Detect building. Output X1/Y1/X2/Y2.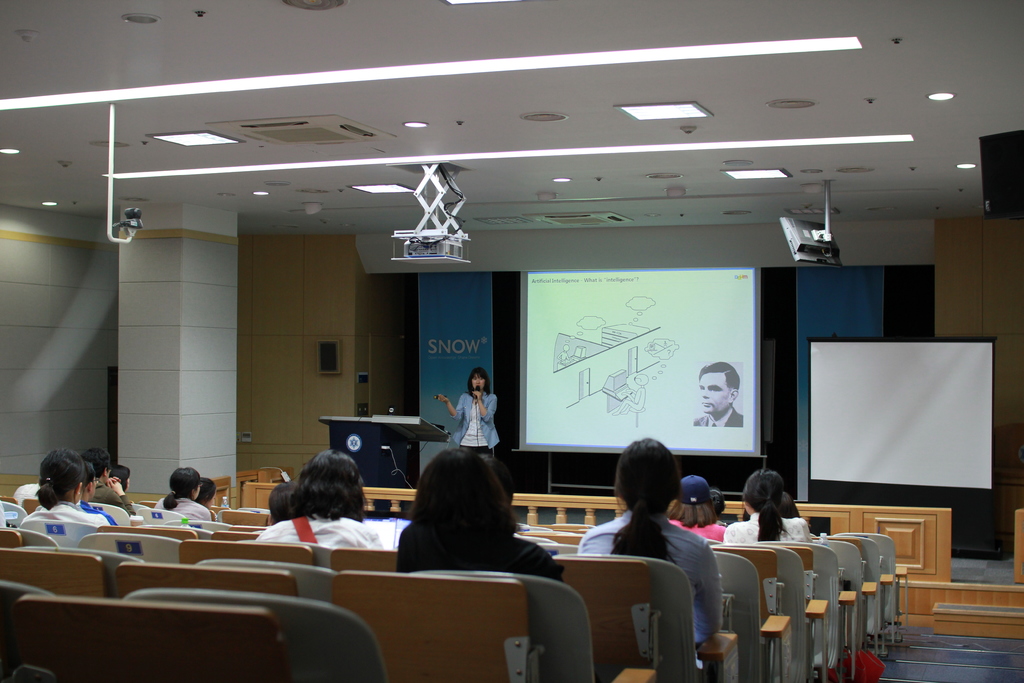
0/0/1023/682.
